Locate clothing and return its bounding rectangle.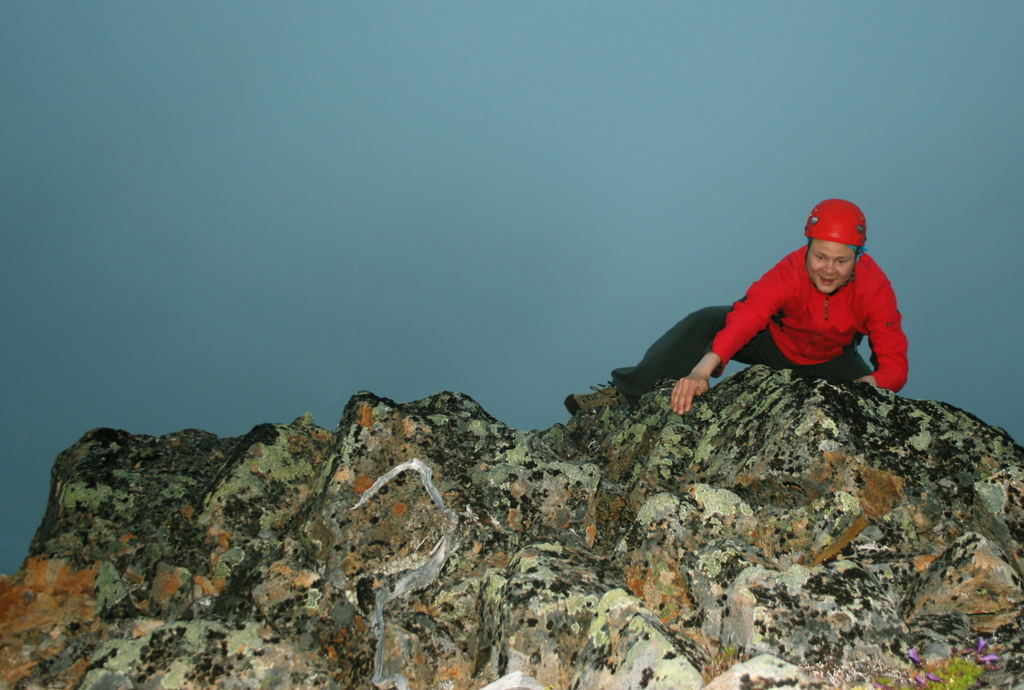
<region>685, 227, 915, 390</region>.
